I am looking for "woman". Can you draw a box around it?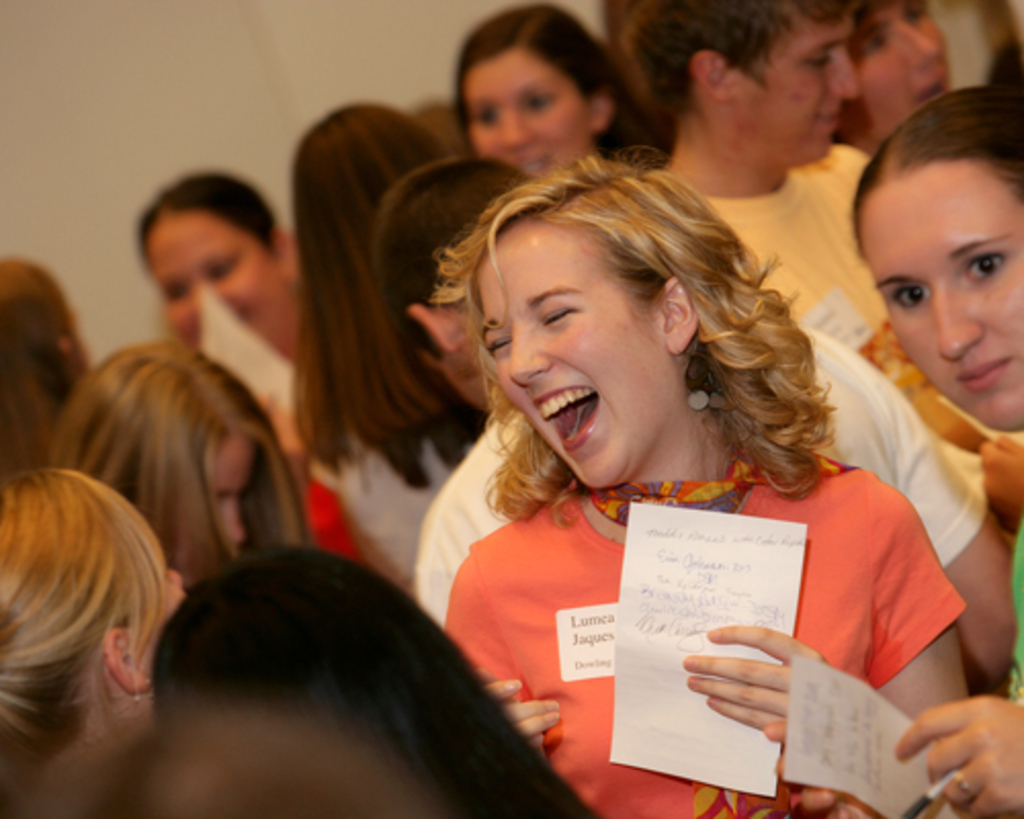
Sure, the bounding box is Rect(846, 88, 1022, 817).
